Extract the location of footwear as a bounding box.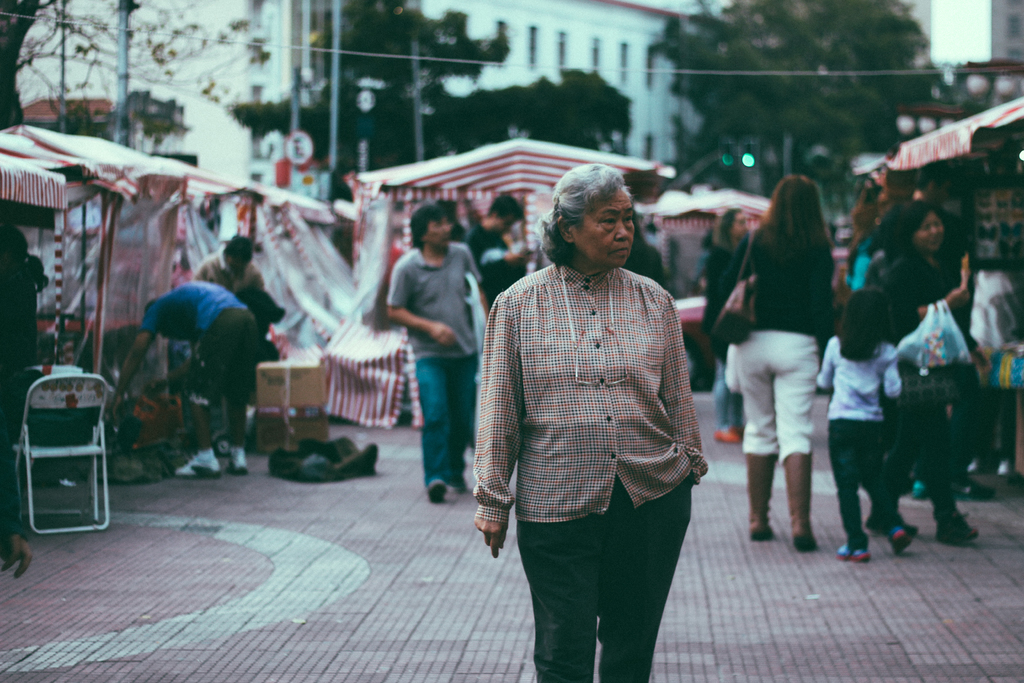
left=715, top=425, right=736, bottom=443.
